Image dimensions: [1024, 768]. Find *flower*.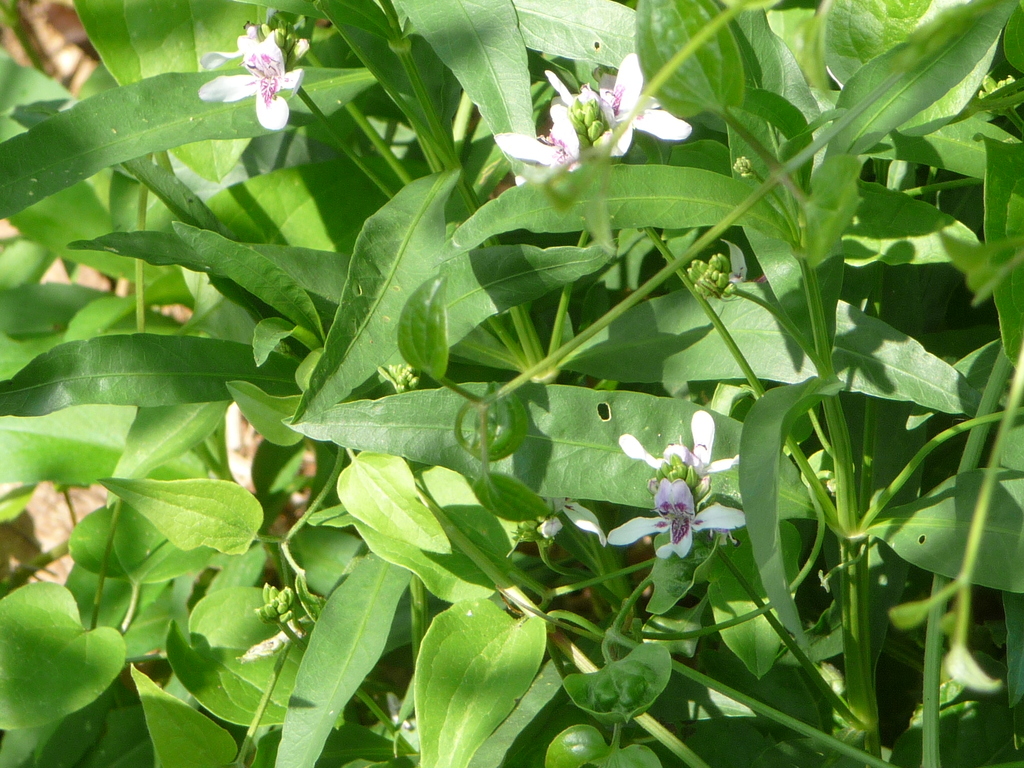
211/8/308/125.
